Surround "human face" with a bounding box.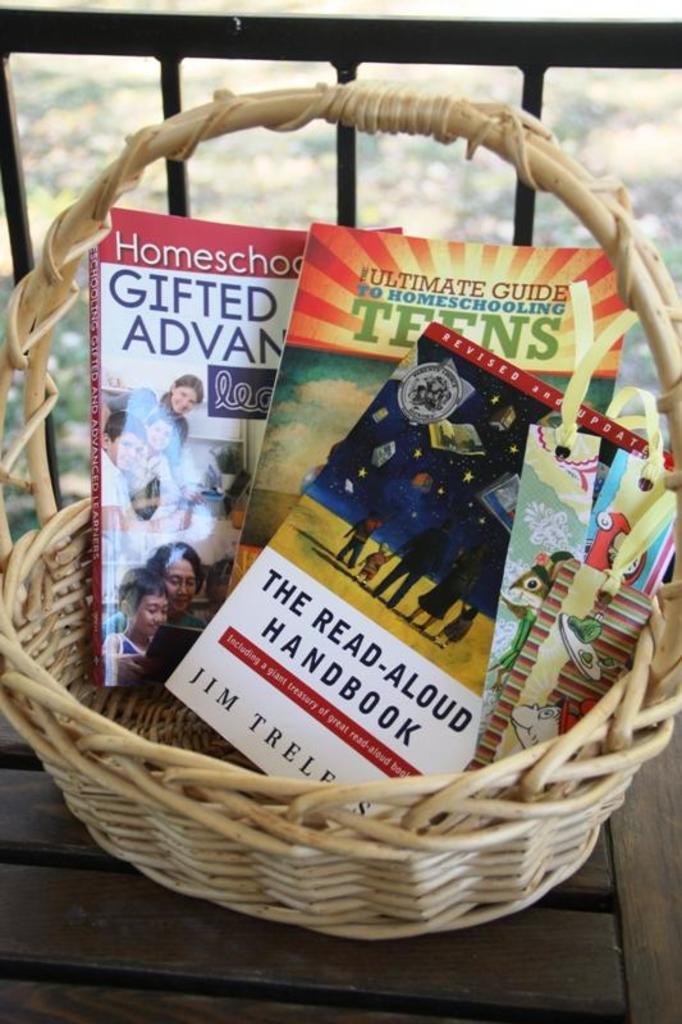
[x1=166, y1=558, x2=197, y2=609].
